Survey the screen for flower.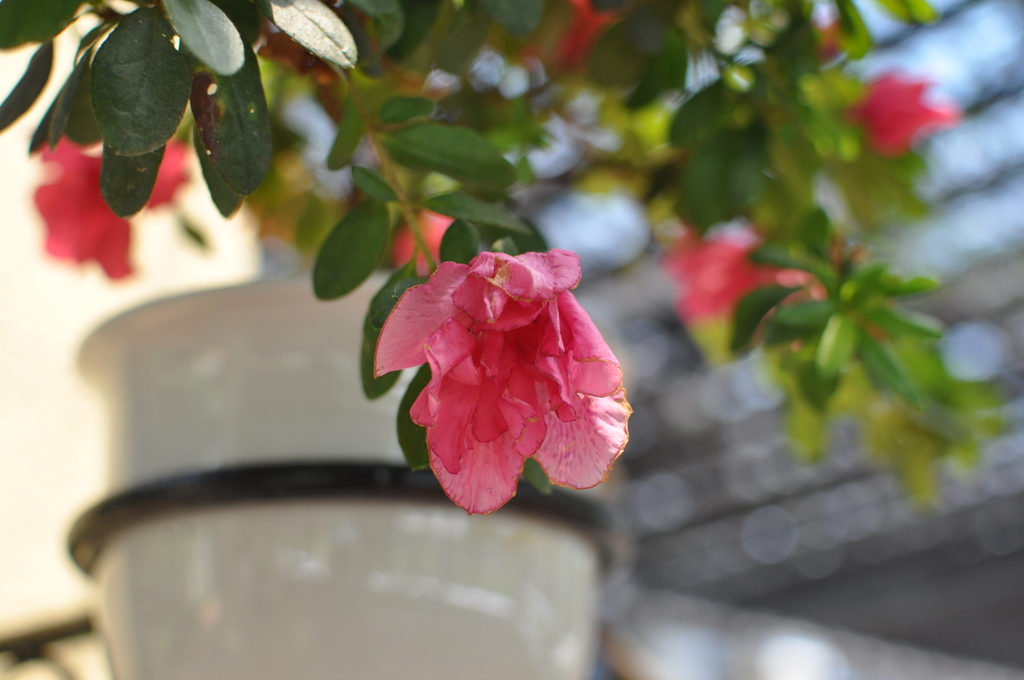
Survey found: (365, 237, 641, 503).
